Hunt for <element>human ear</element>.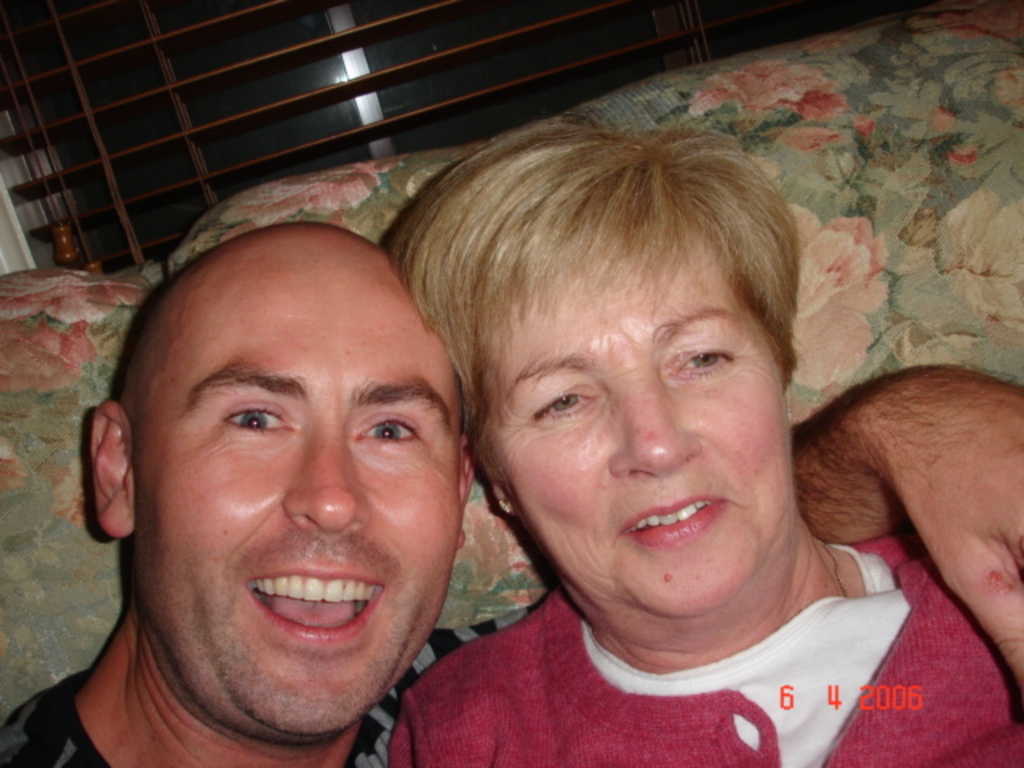
Hunted down at bbox(778, 373, 794, 424).
